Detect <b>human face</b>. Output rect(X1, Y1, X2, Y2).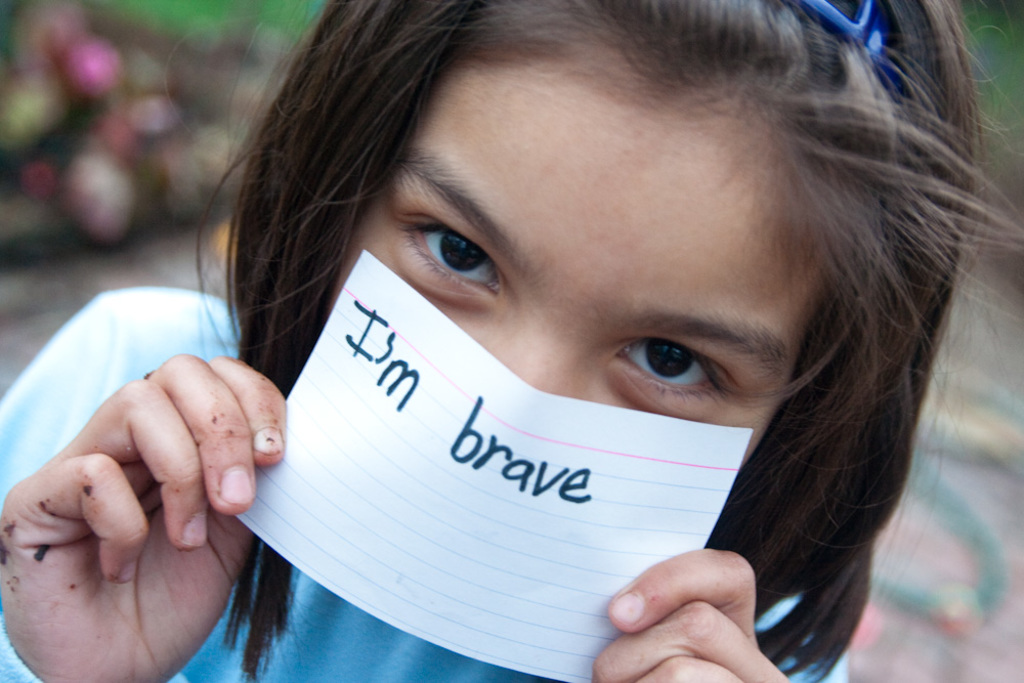
rect(332, 53, 784, 461).
